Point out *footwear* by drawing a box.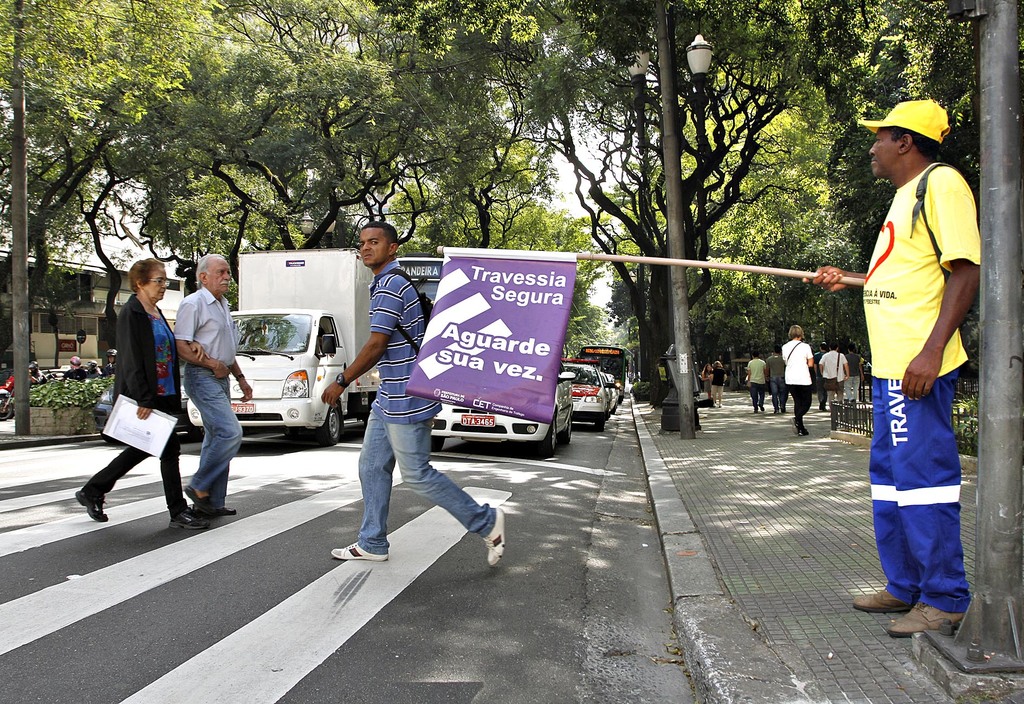
<bbox>791, 419, 805, 438</bbox>.
